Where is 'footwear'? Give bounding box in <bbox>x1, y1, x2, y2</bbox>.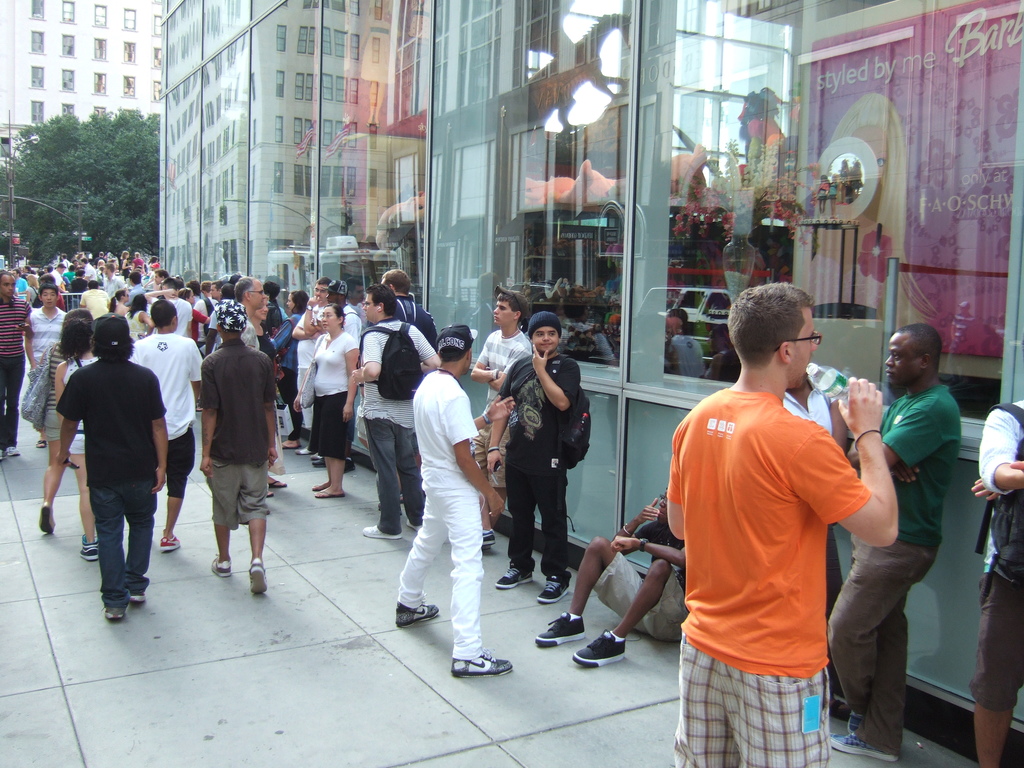
<bbox>296, 438, 314, 454</bbox>.
